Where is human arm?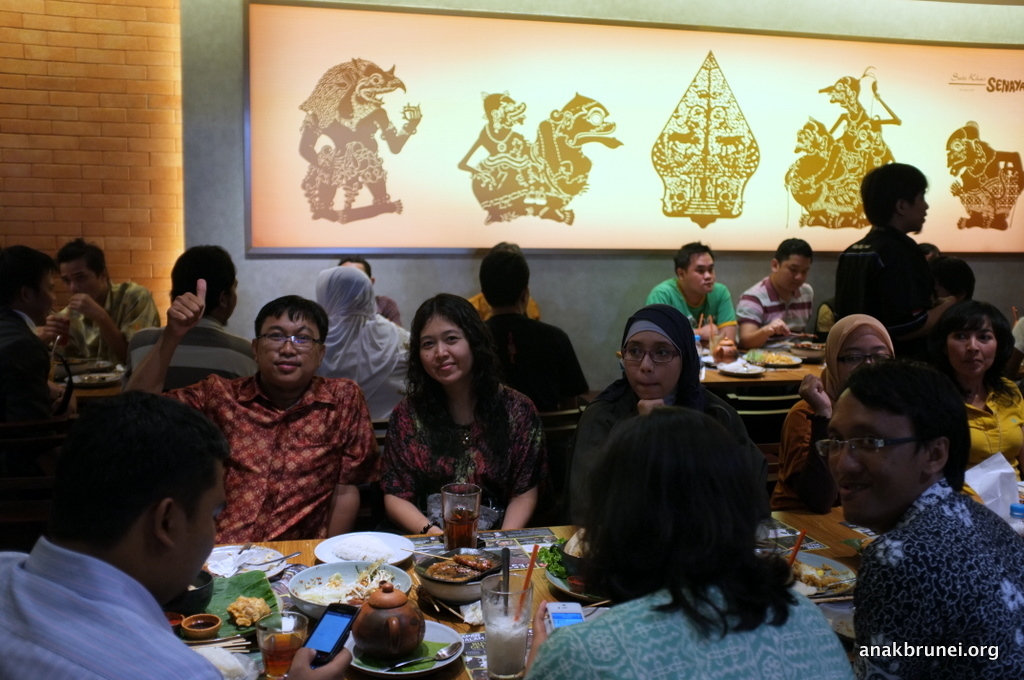
bbox=(738, 286, 791, 350).
